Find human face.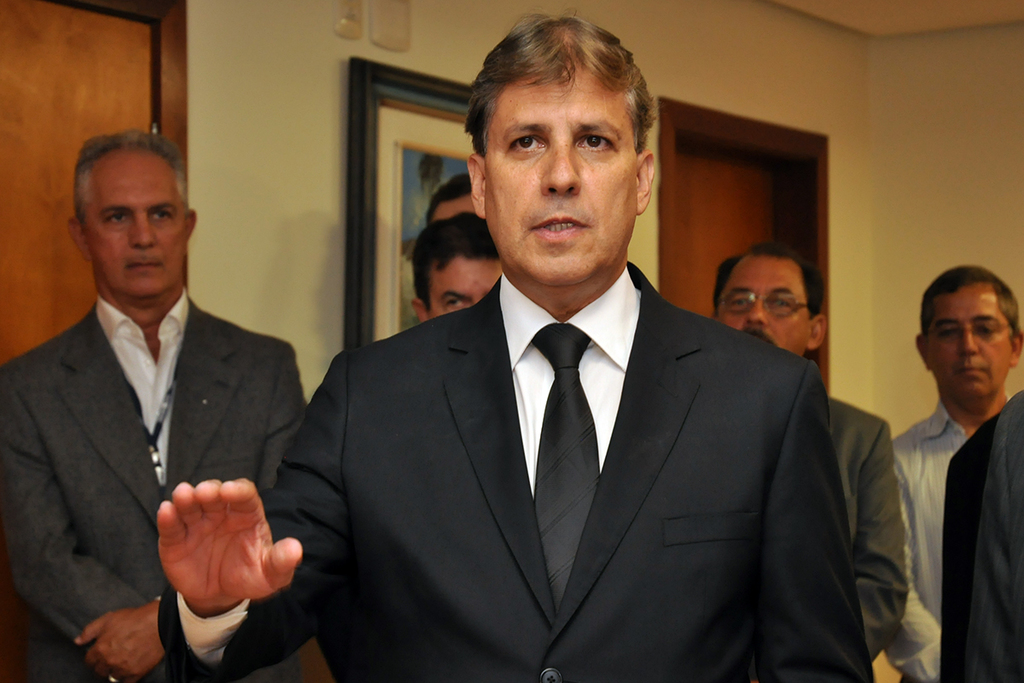
bbox=(482, 67, 640, 267).
